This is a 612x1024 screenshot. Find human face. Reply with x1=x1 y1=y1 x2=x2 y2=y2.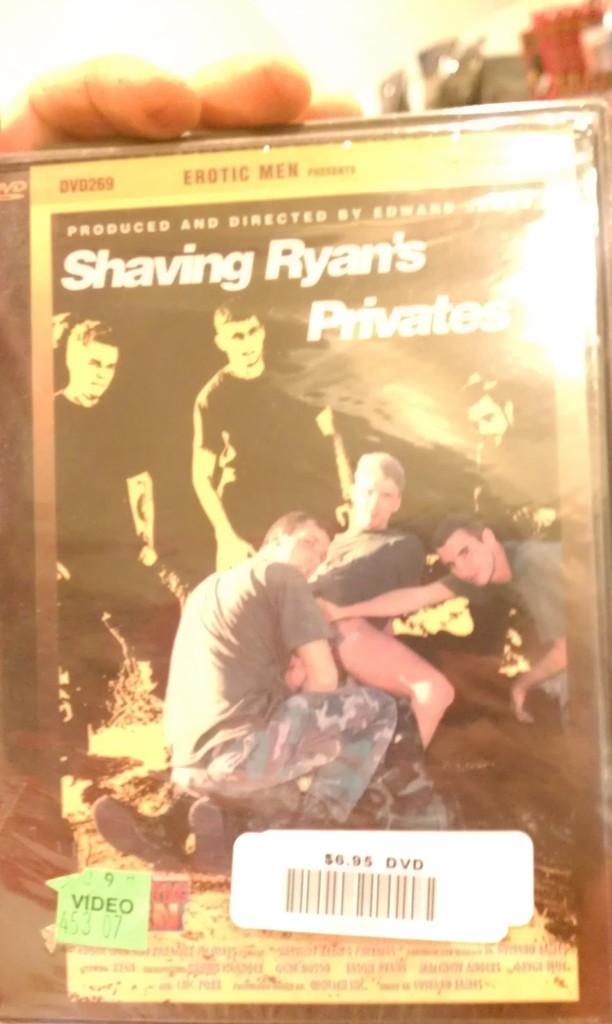
x1=67 y1=340 x2=117 y2=393.
